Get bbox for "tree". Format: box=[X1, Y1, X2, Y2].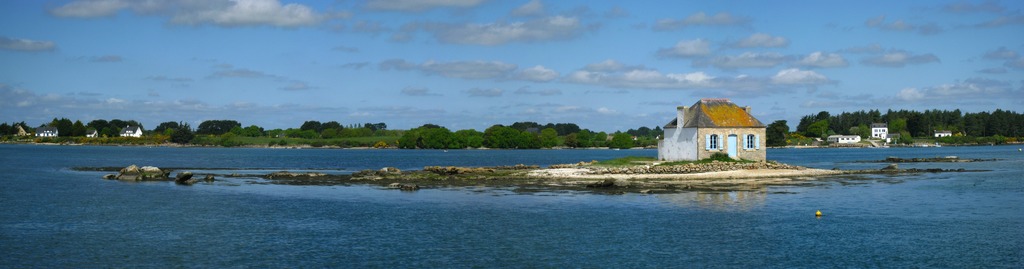
box=[168, 120, 193, 147].
